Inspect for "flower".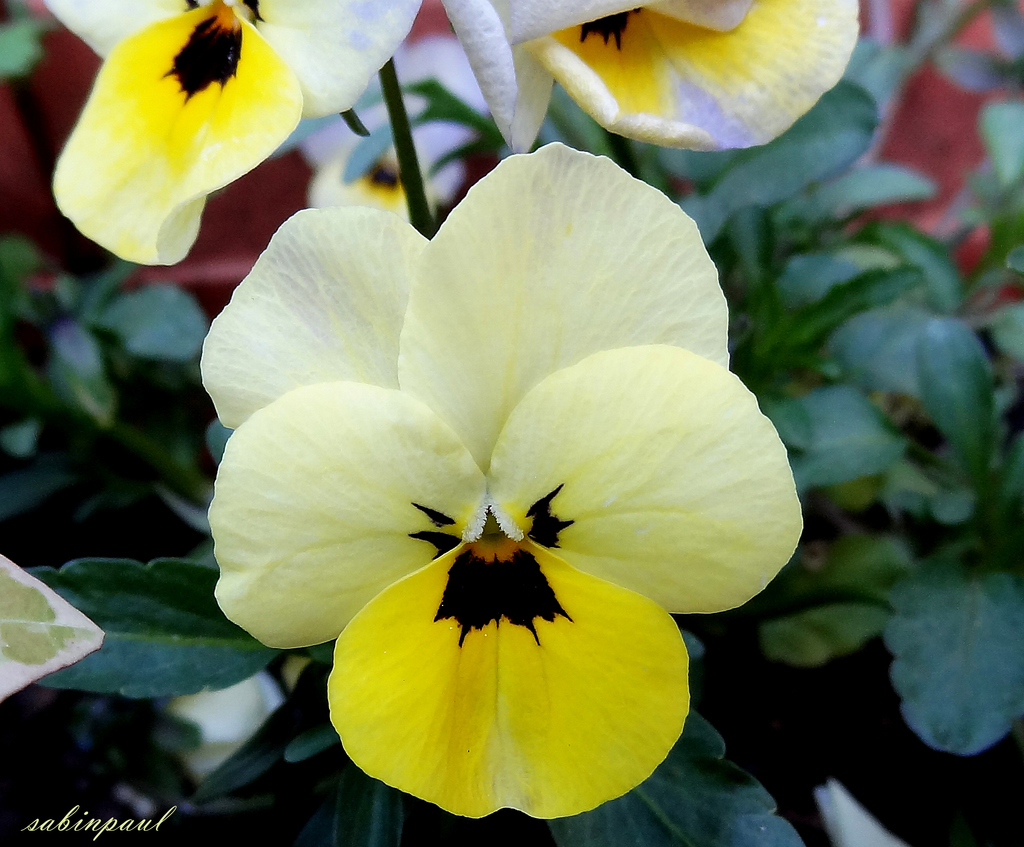
Inspection: l=442, t=0, r=860, b=156.
